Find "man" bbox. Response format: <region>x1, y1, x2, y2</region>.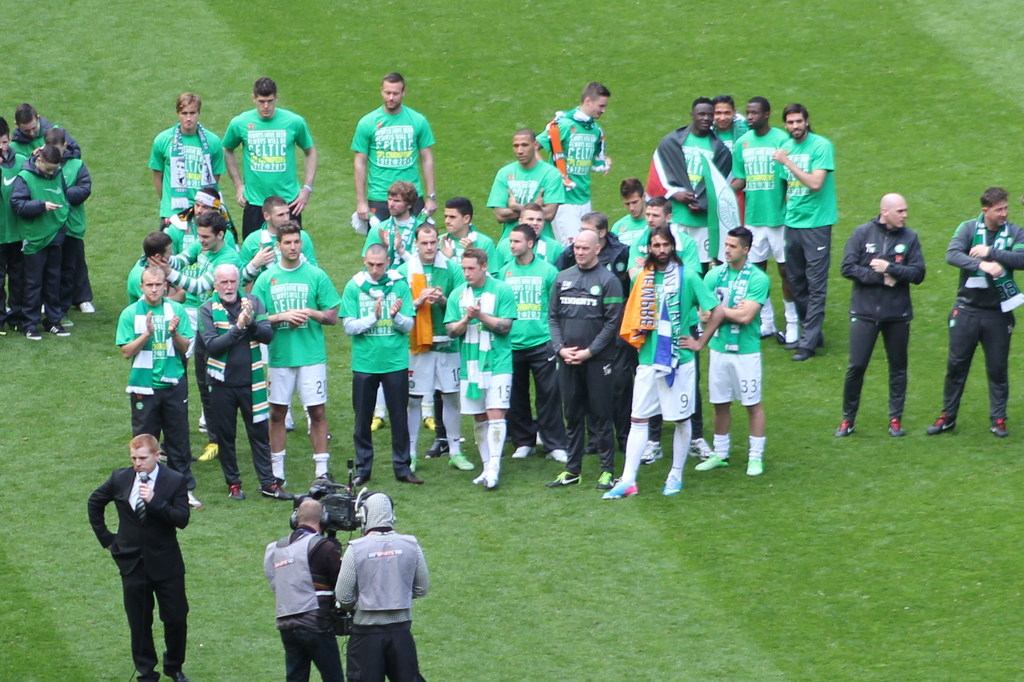
<region>541, 227, 626, 498</region>.
